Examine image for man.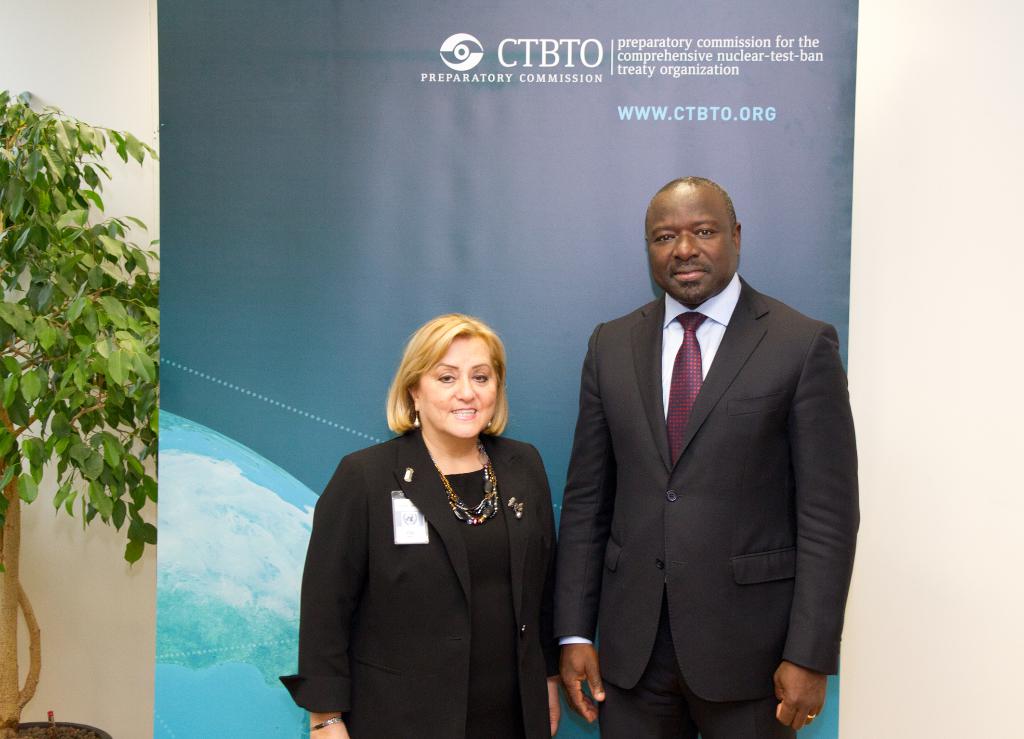
Examination result: (left=550, top=148, right=853, bottom=738).
